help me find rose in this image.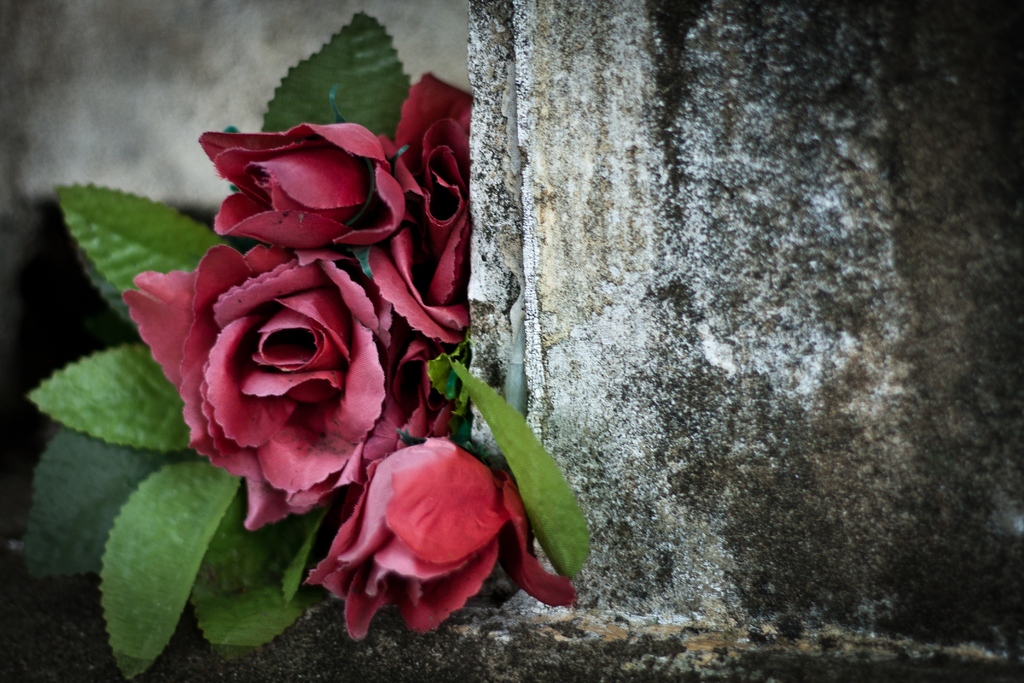
Found it: (x1=197, y1=121, x2=407, y2=248).
